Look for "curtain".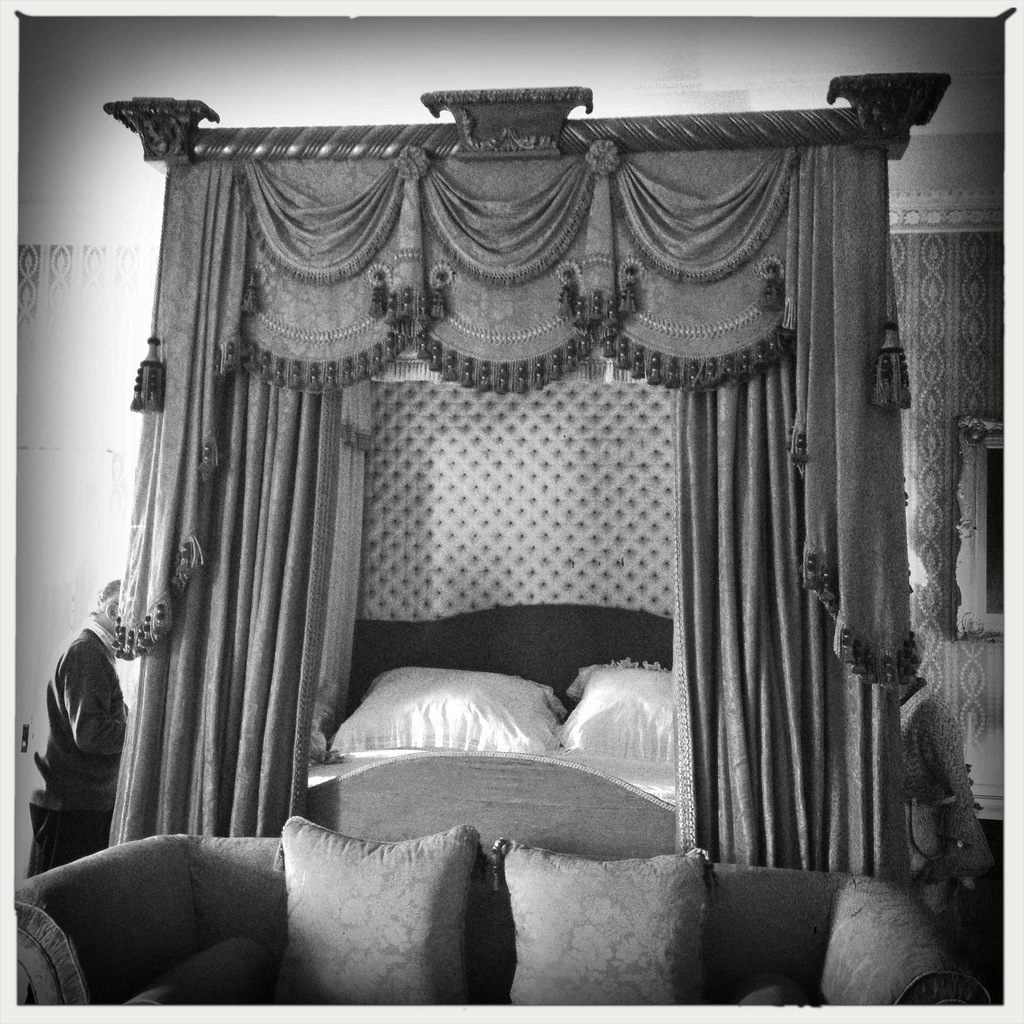
Found: bbox(49, 76, 973, 964).
